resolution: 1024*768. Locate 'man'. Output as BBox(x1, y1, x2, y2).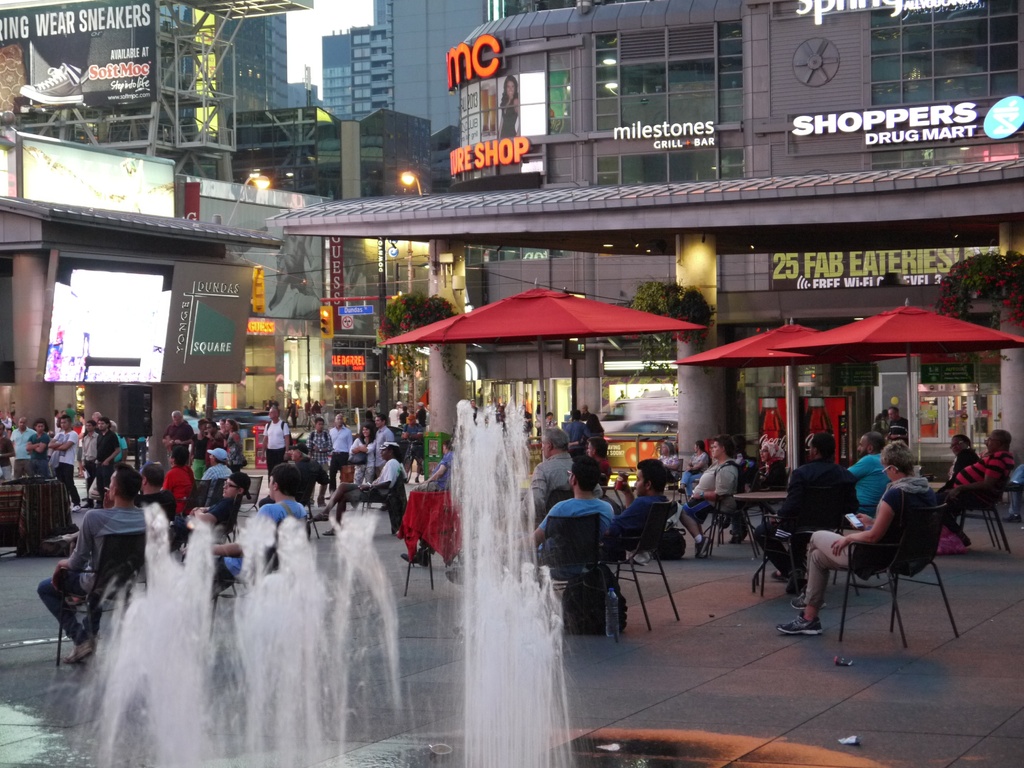
BBox(376, 415, 394, 478).
